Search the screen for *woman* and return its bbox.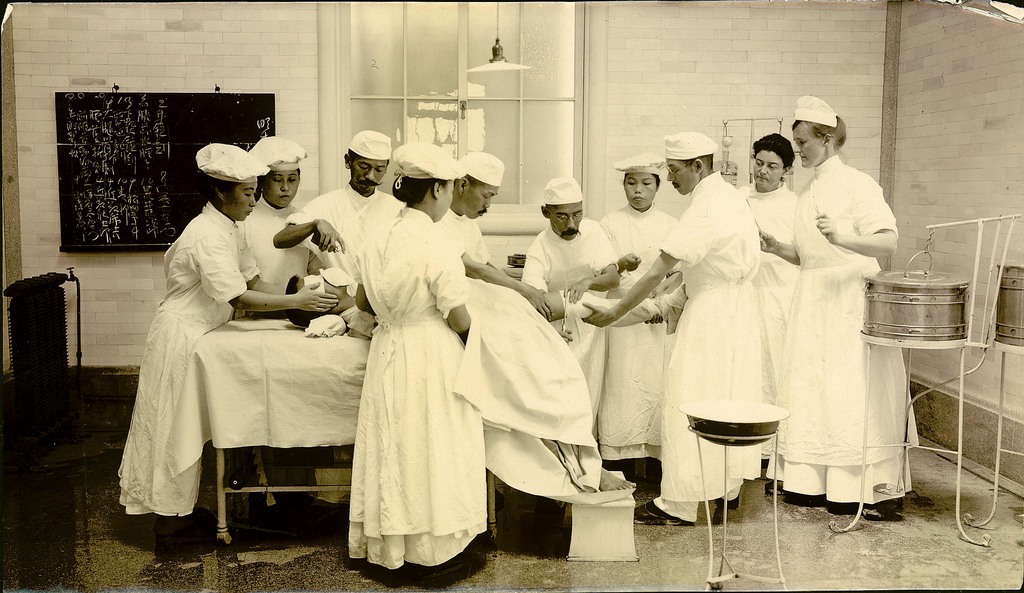
Found: box(111, 138, 339, 526).
